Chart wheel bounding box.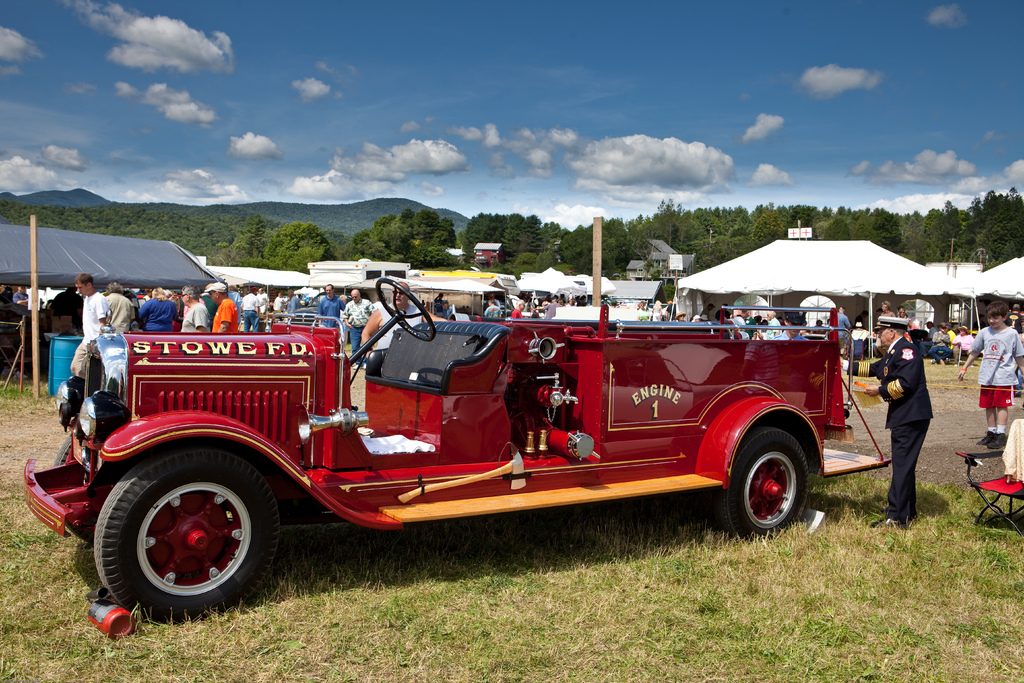
Charted: (left=94, top=445, right=283, bottom=622).
